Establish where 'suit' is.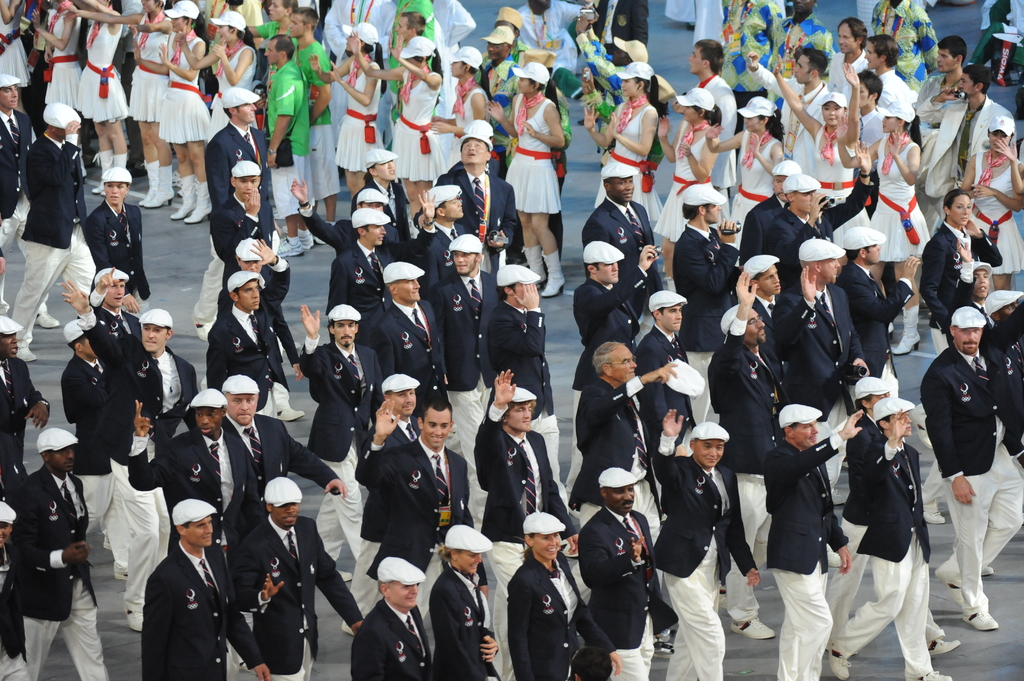
Established at box(0, 540, 28, 657).
